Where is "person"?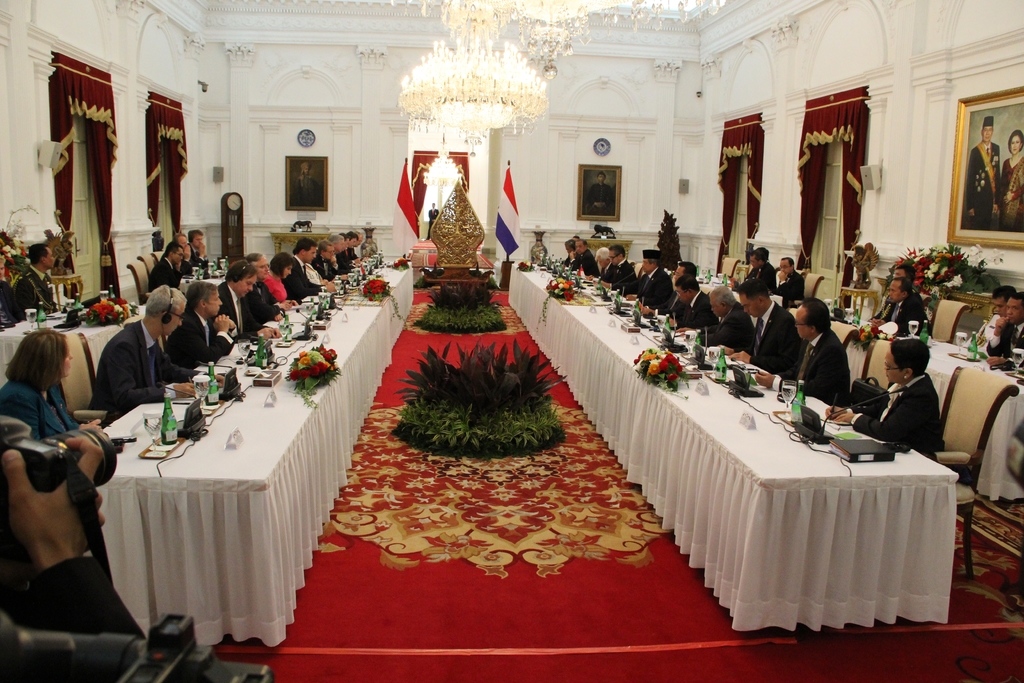
0,254,20,334.
